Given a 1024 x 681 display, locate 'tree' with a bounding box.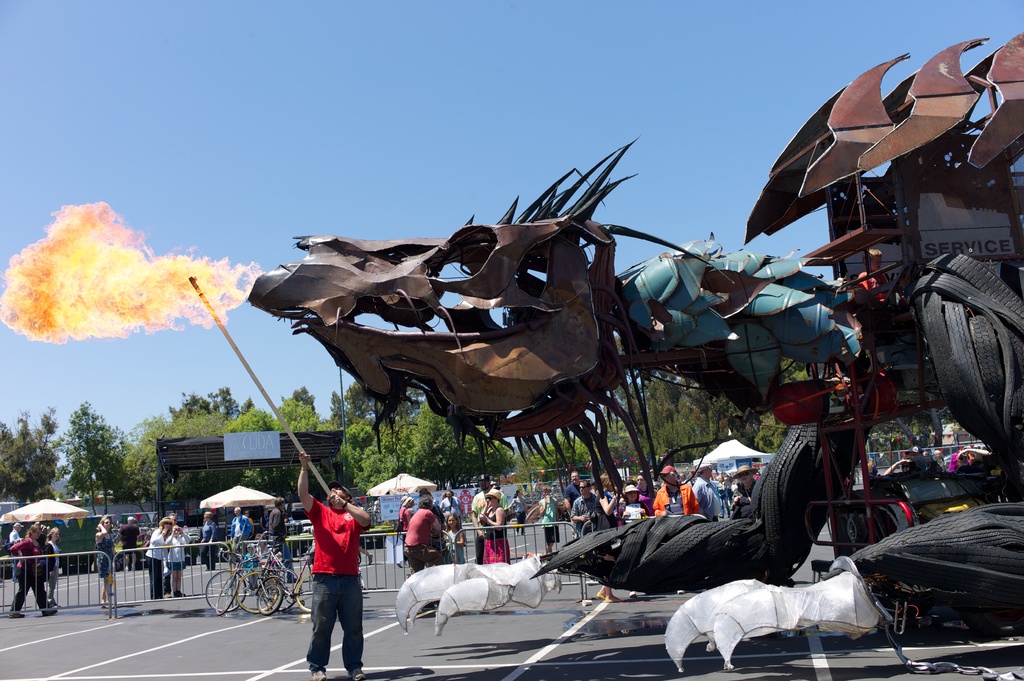
Located: (666,371,735,485).
